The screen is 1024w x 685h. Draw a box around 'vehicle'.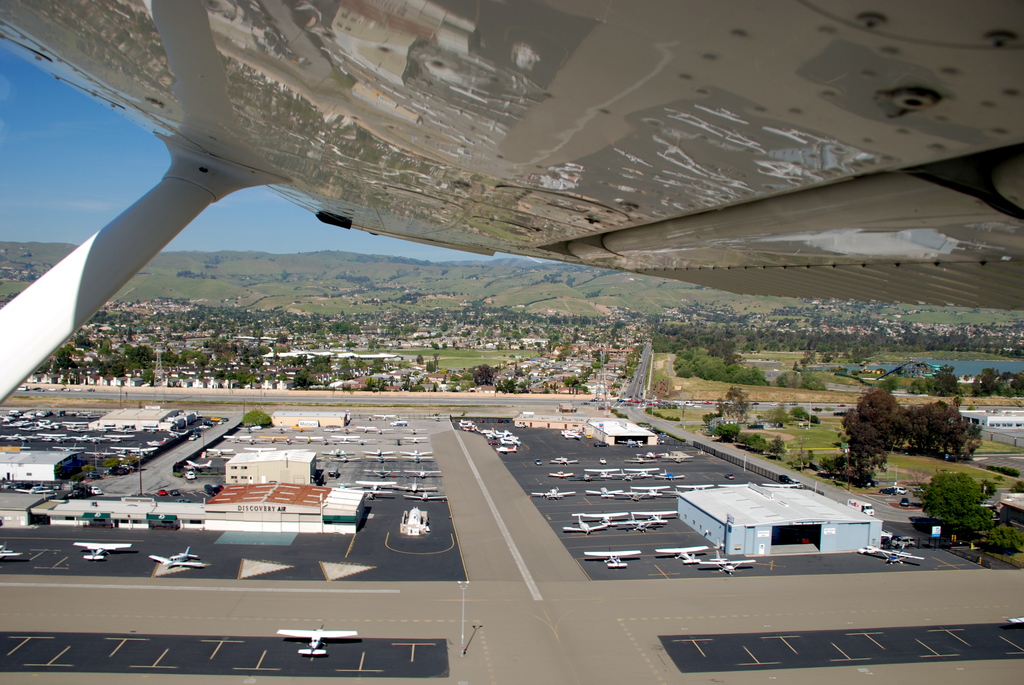
box(621, 484, 670, 501).
